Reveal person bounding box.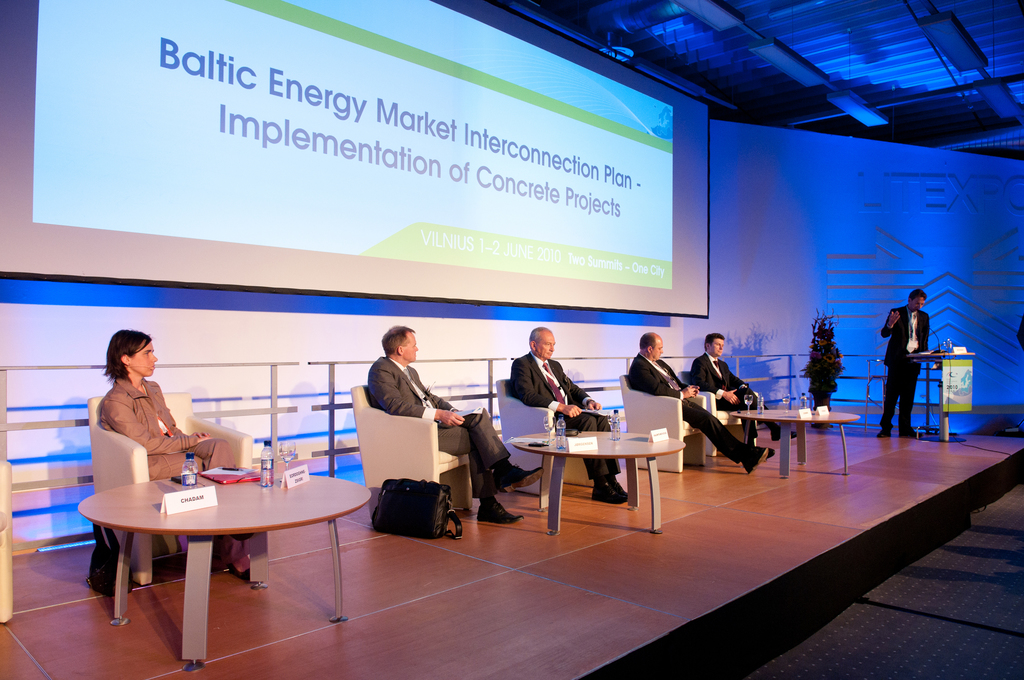
Revealed: (left=689, top=332, right=797, bottom=446).
